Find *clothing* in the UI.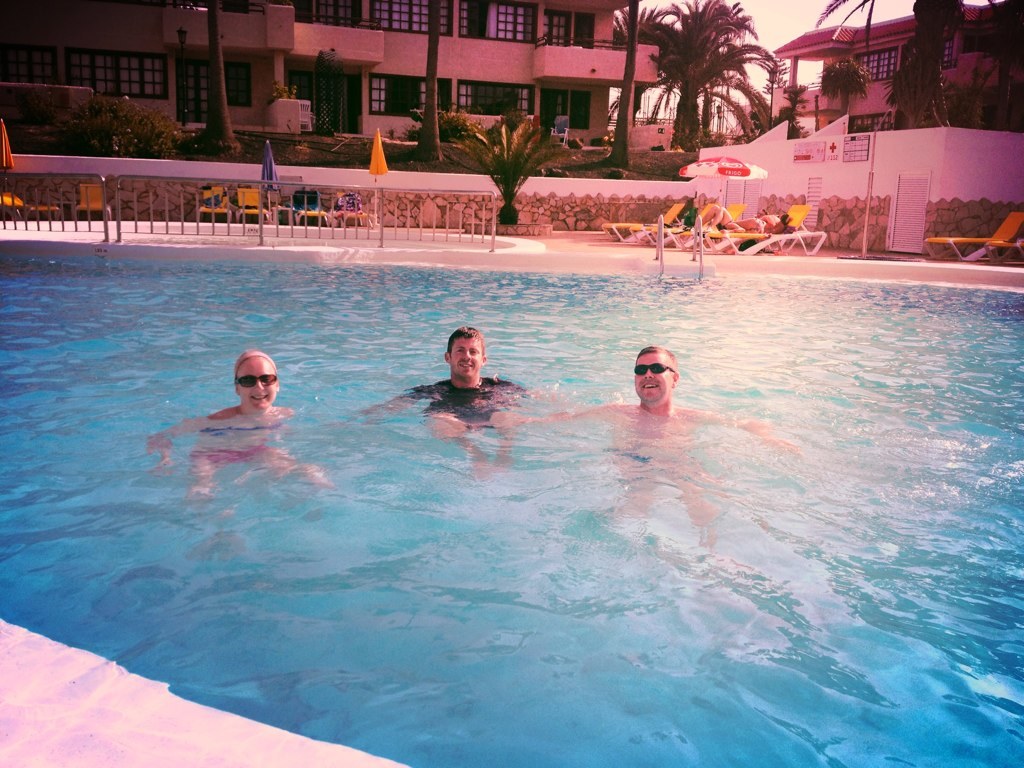
UI element at locate(407, 377, 525, 434).
